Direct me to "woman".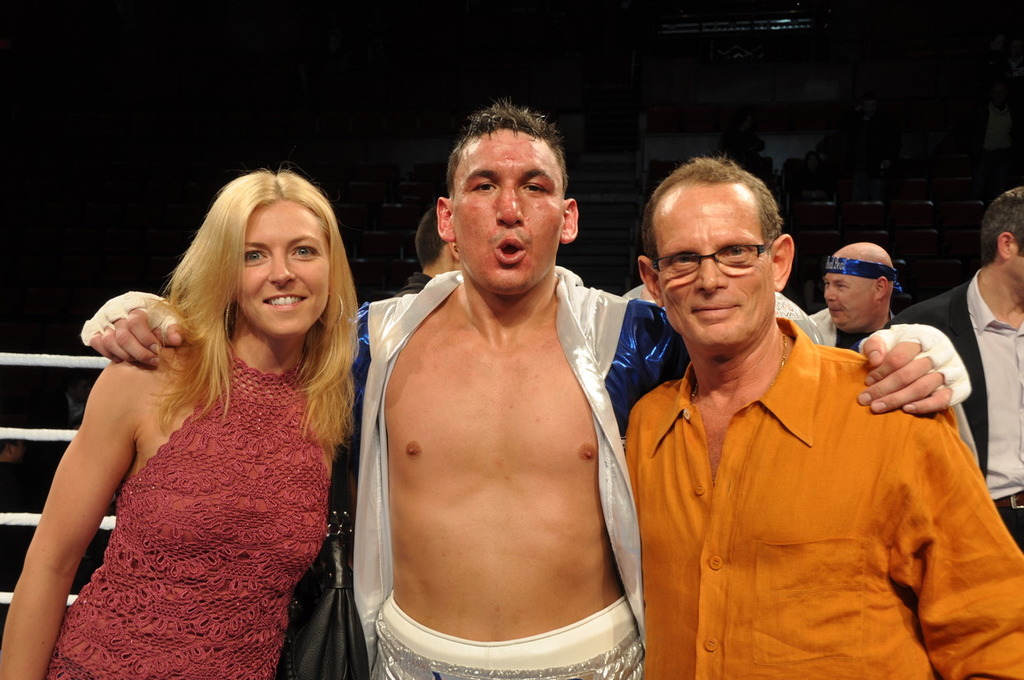
Direction: x1=19, y1=163, x2=358, y2=679.
